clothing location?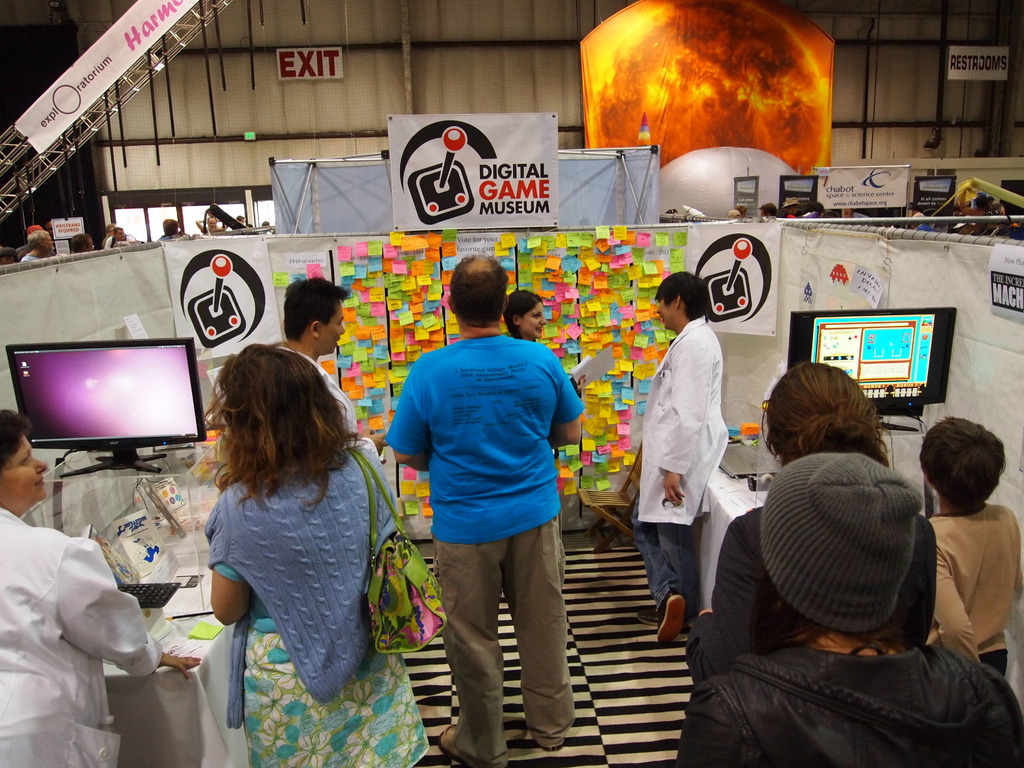
<box>370,331,592,547</box>
